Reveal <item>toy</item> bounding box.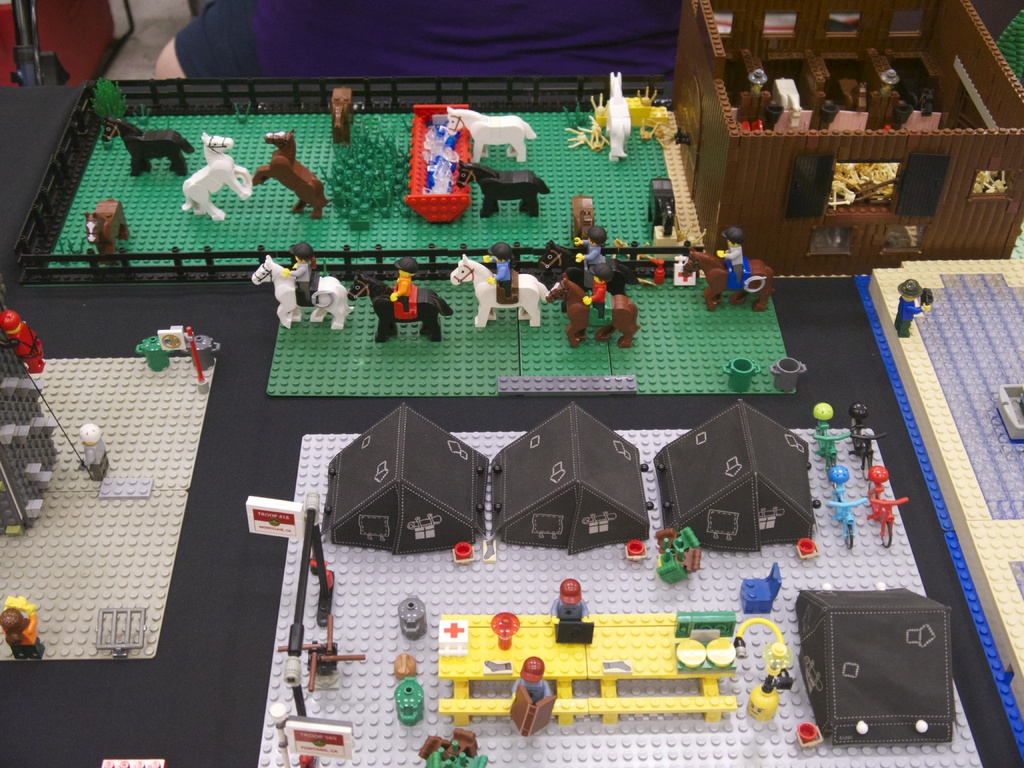
Revealed: bbox=(448, 255, 551, 339).
